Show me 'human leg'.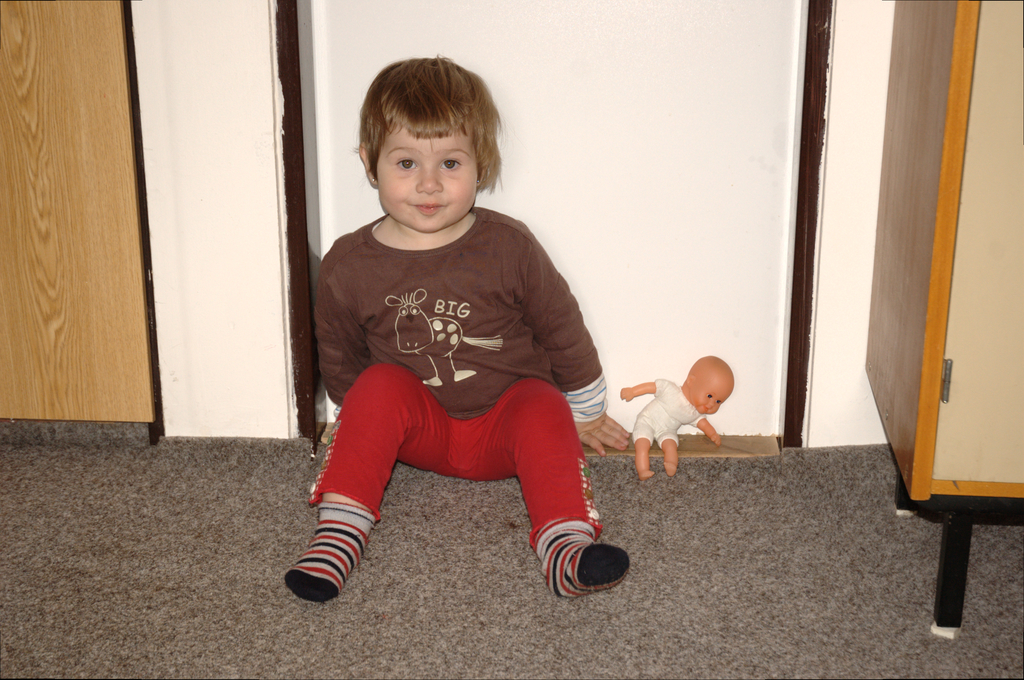
'human leg' is here: box(635, 418, 652, 476).
